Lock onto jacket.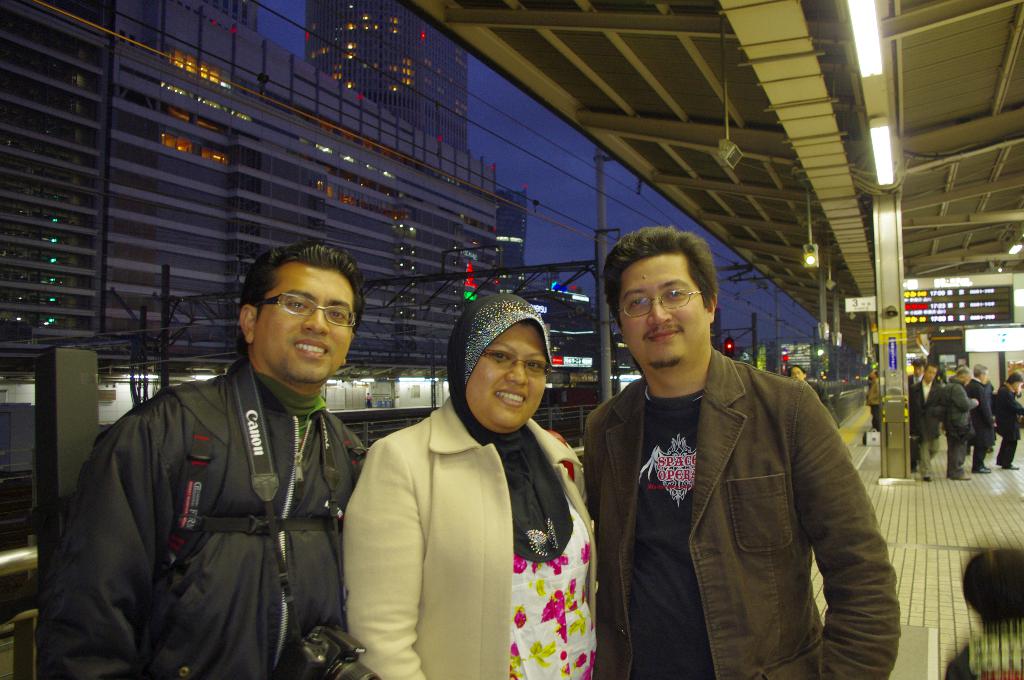
Locked: Rect(342, 395, 598, 679).
